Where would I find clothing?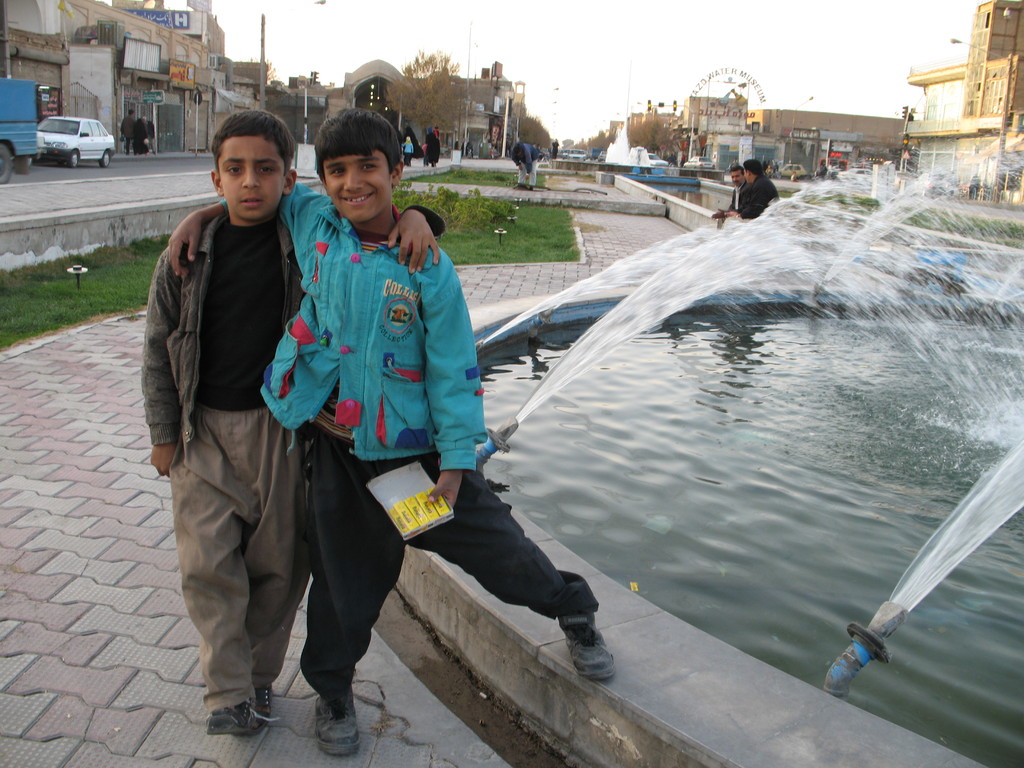
At rect(405, 127, 418, 163).
